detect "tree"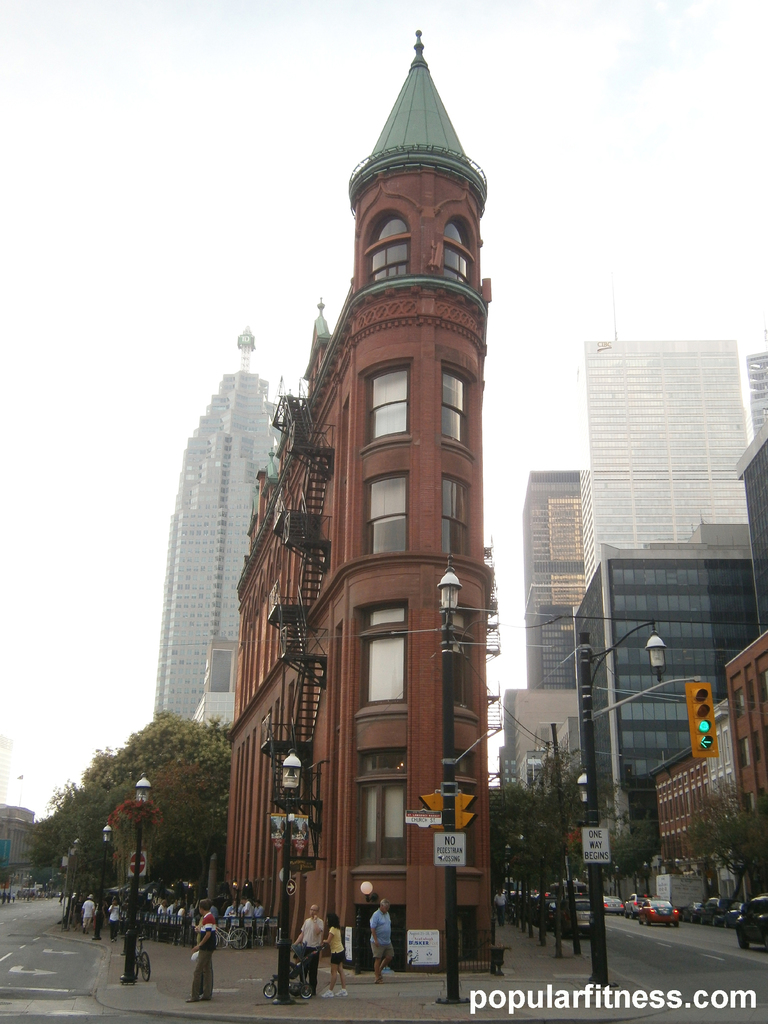
region(596, 810, 658, 912)
